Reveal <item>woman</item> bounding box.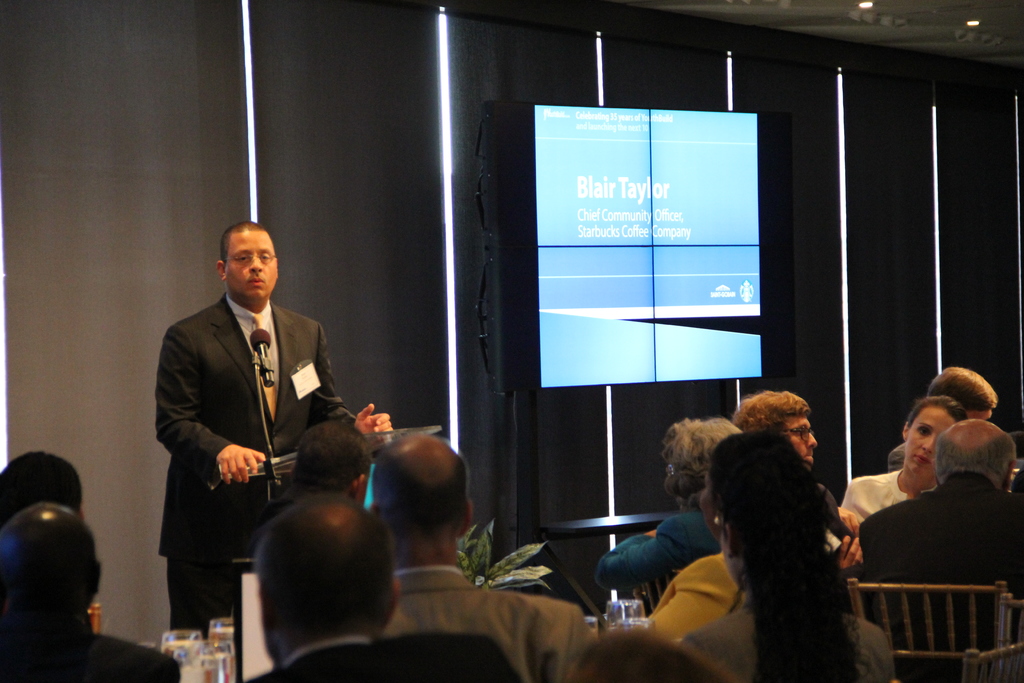
Revealed: 837, 395, 965, 532.
